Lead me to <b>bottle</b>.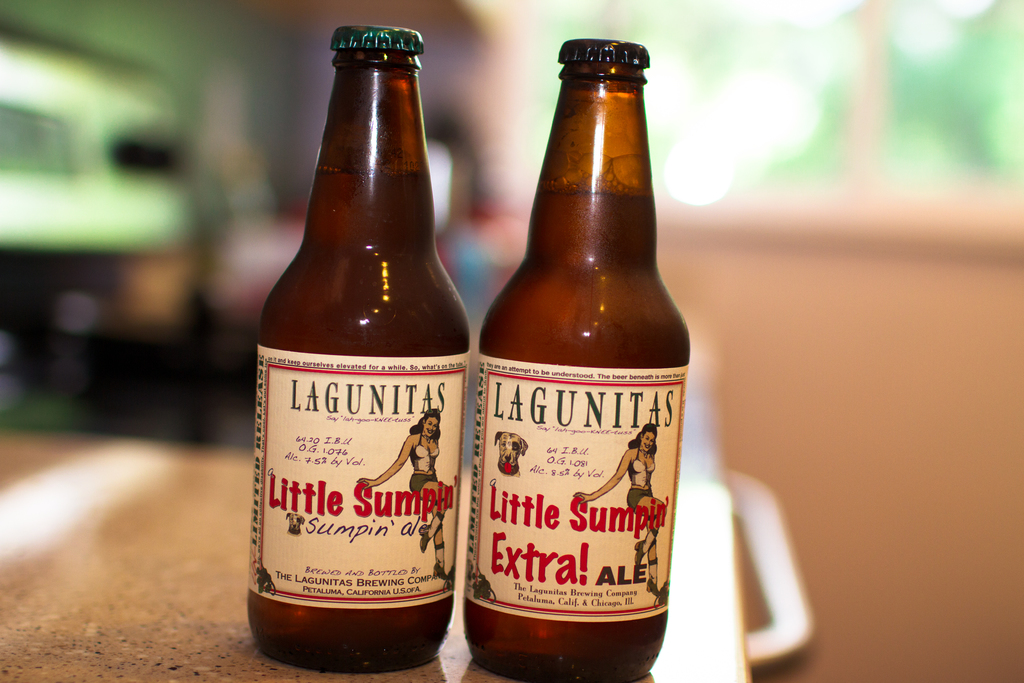
Lead to select_region(451, 29, 694, 682).
